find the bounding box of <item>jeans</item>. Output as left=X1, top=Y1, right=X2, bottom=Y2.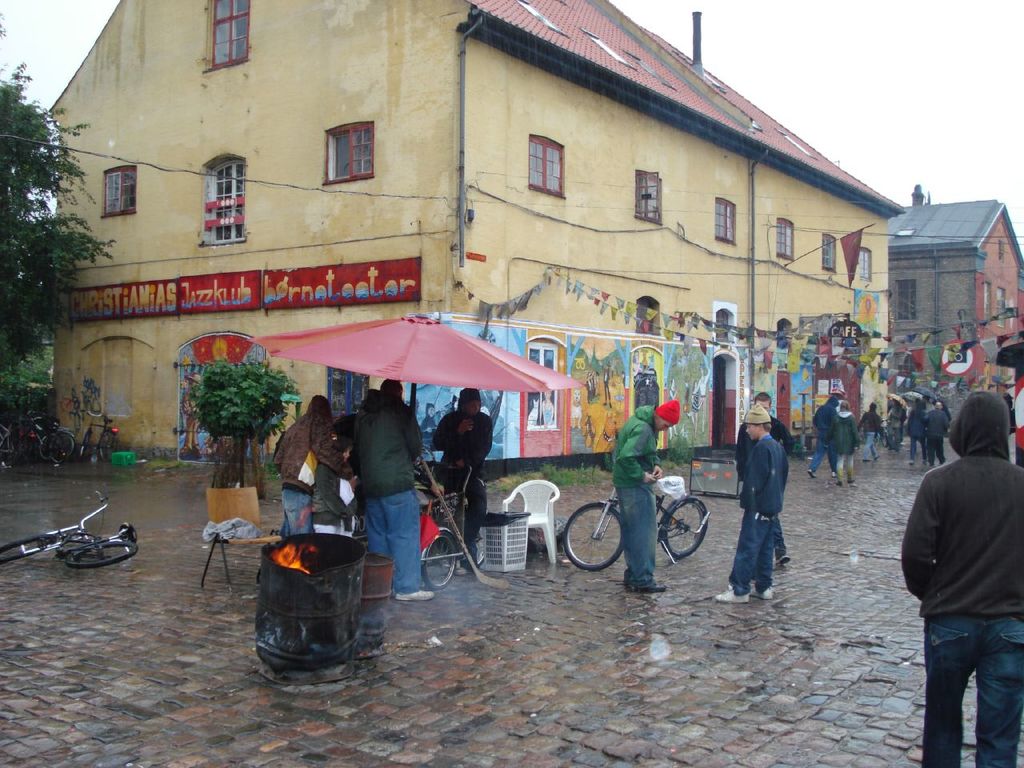
left=615, top=479, right=658, bottom=586.
